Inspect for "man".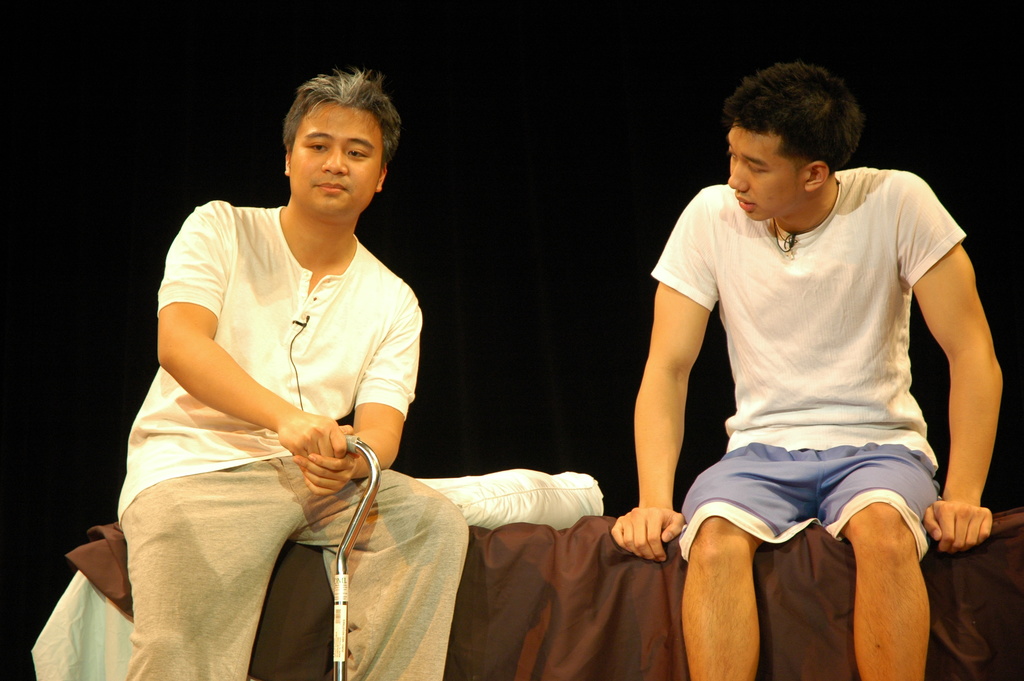
Inspection: box=[115, 68, 474, 680].
